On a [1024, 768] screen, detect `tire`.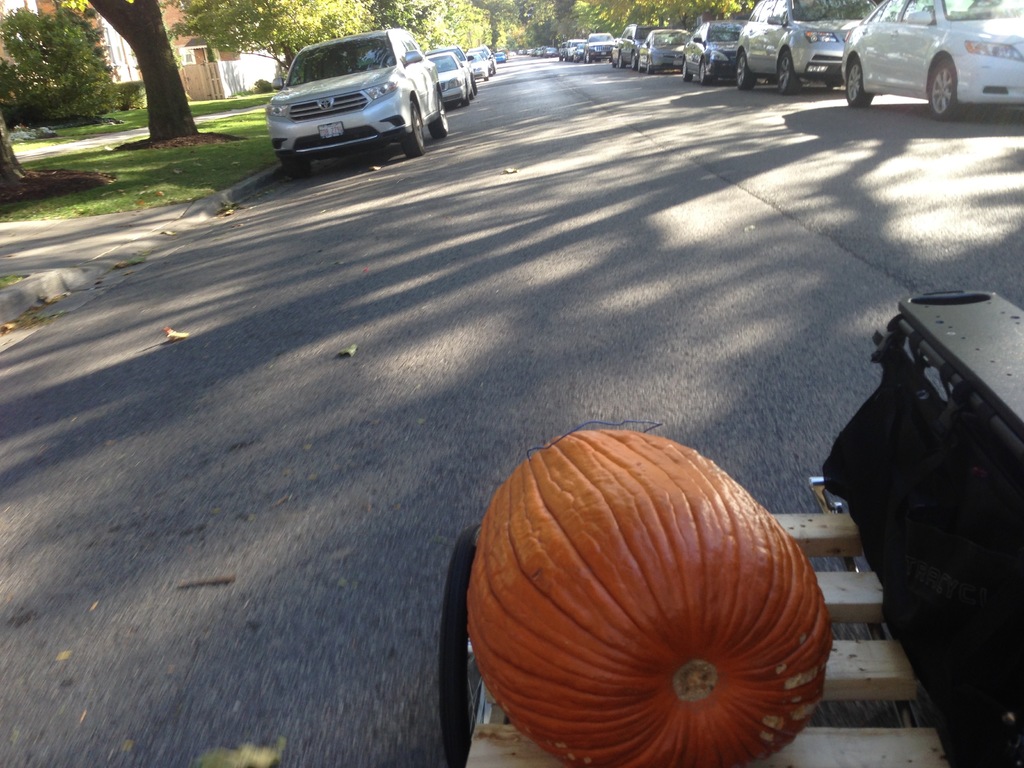
Rect(461, 84, 470, 108).
